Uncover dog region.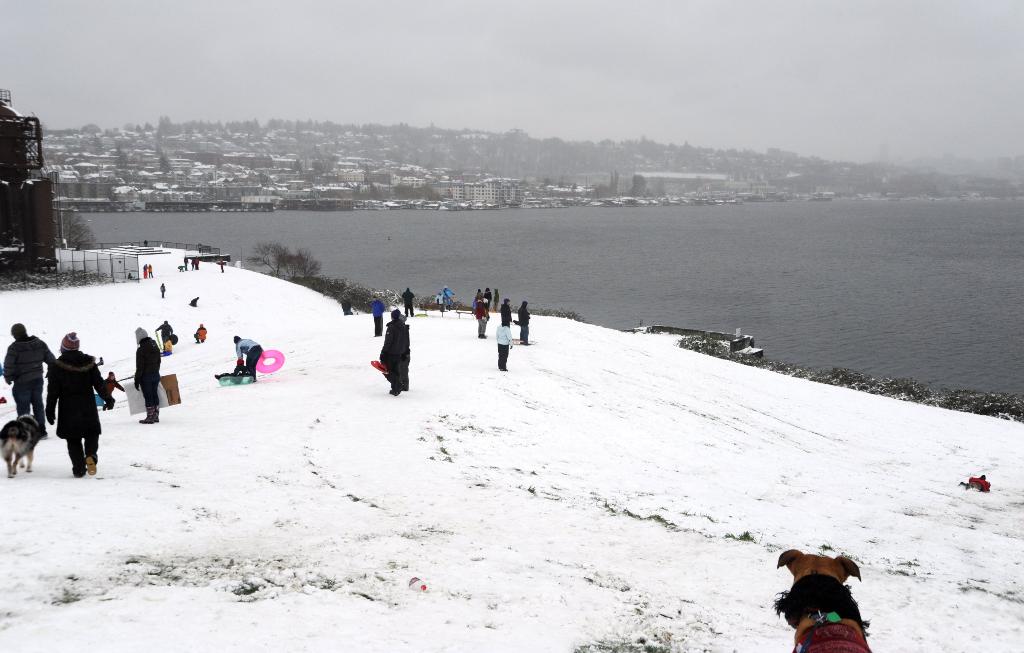
Uncovered: [x1=771, y1=548, x2=874, y2=652].
